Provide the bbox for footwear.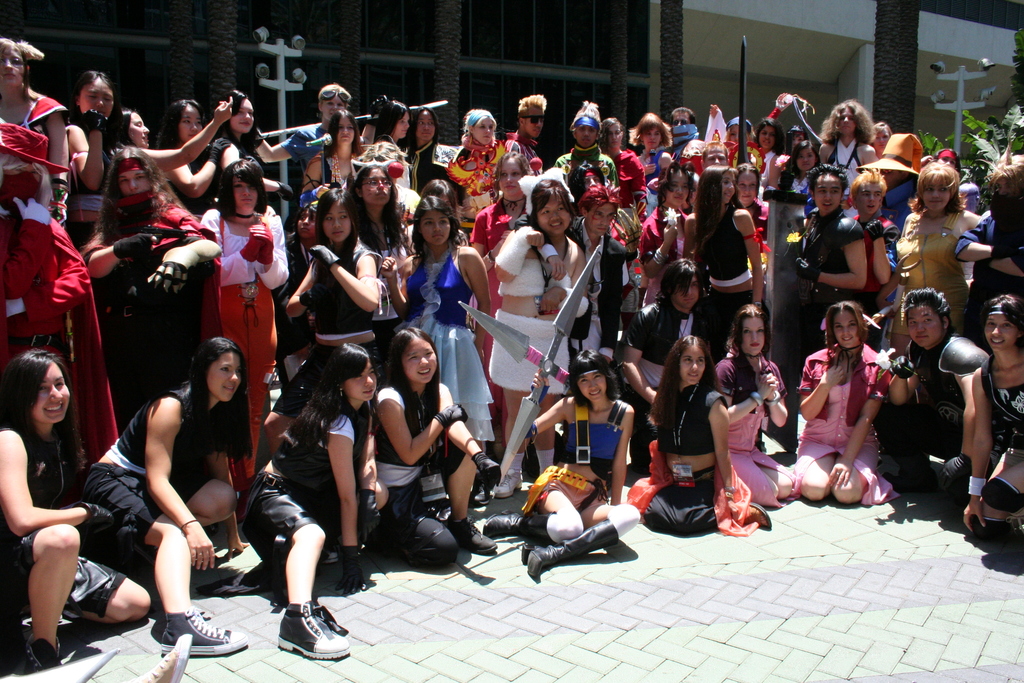
bbox(445, 514, 495, 555).
